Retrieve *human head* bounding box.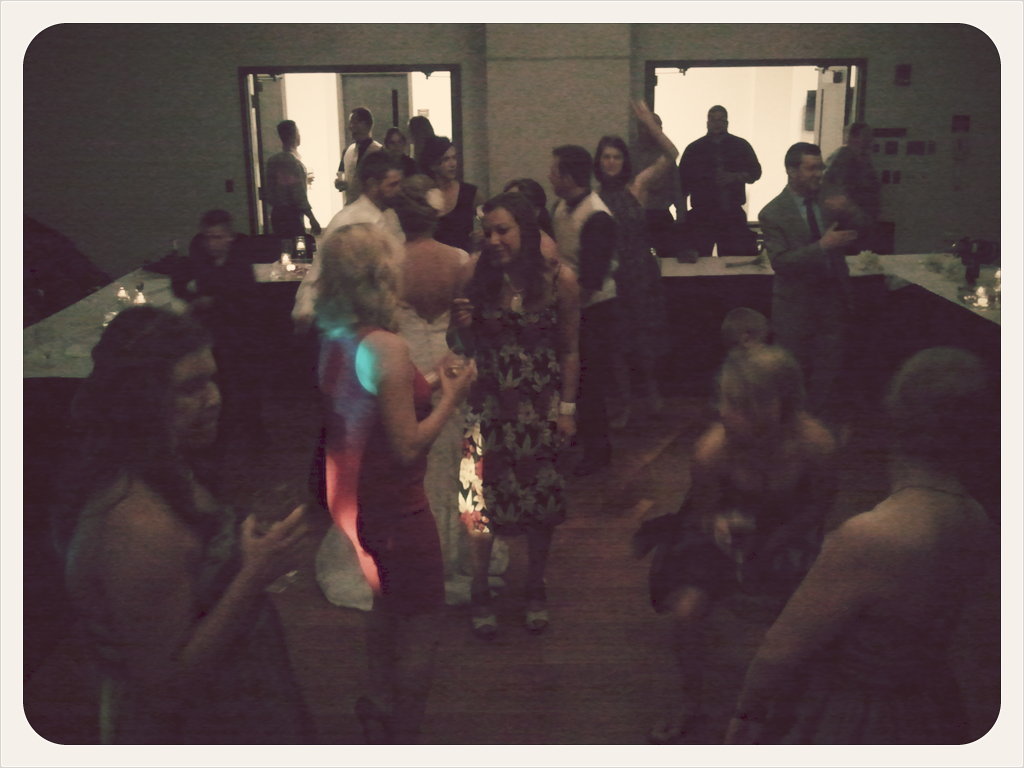
Bounding box: [546, 145, 595, 196].
